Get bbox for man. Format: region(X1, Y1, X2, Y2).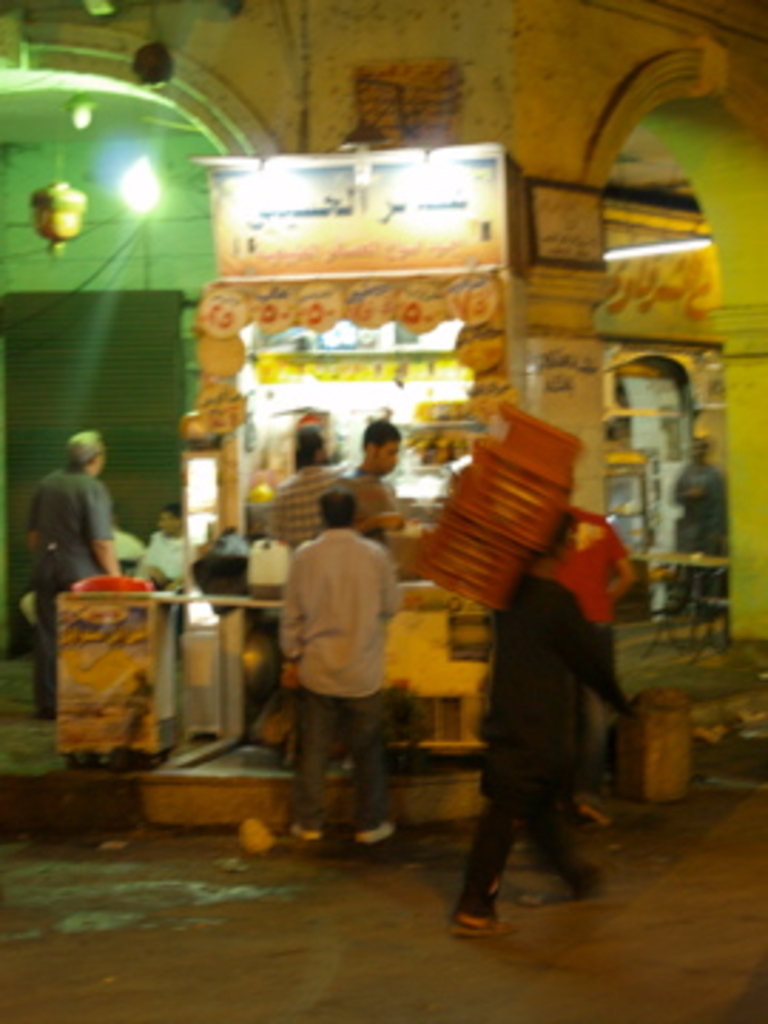
region(515, 481, 629, 836).
